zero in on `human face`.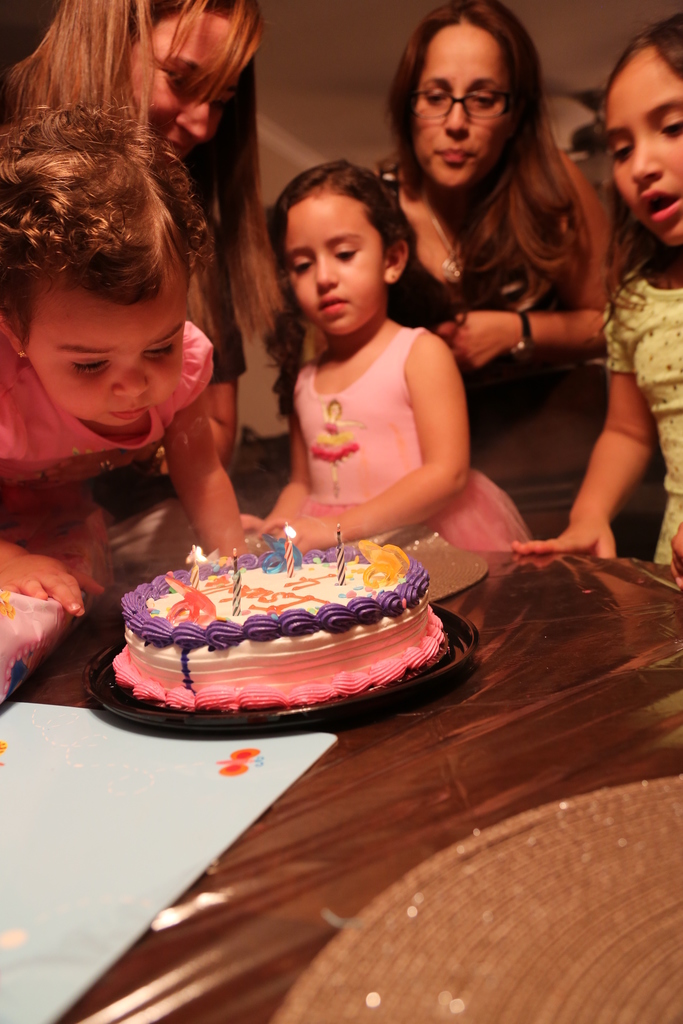
Zeroed in: locate(602, 46, 682, 251).
